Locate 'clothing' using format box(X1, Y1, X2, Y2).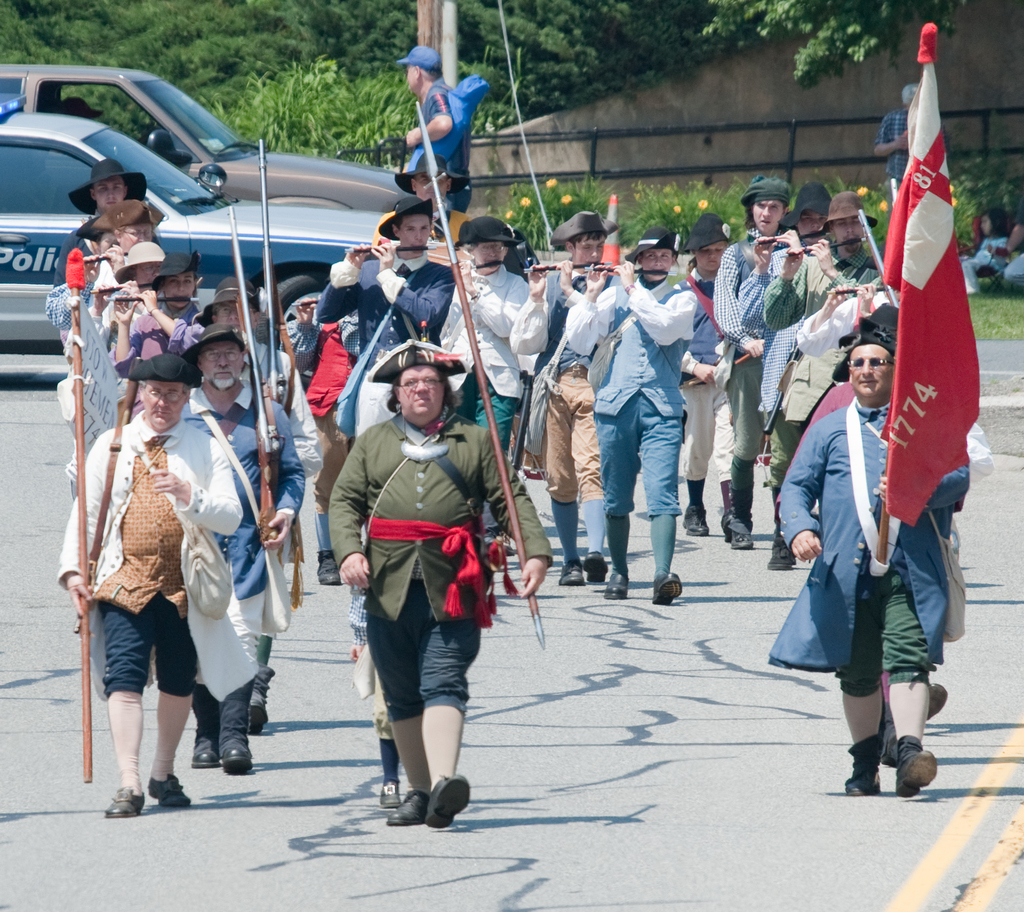
box(311, 230, 466, 436).
